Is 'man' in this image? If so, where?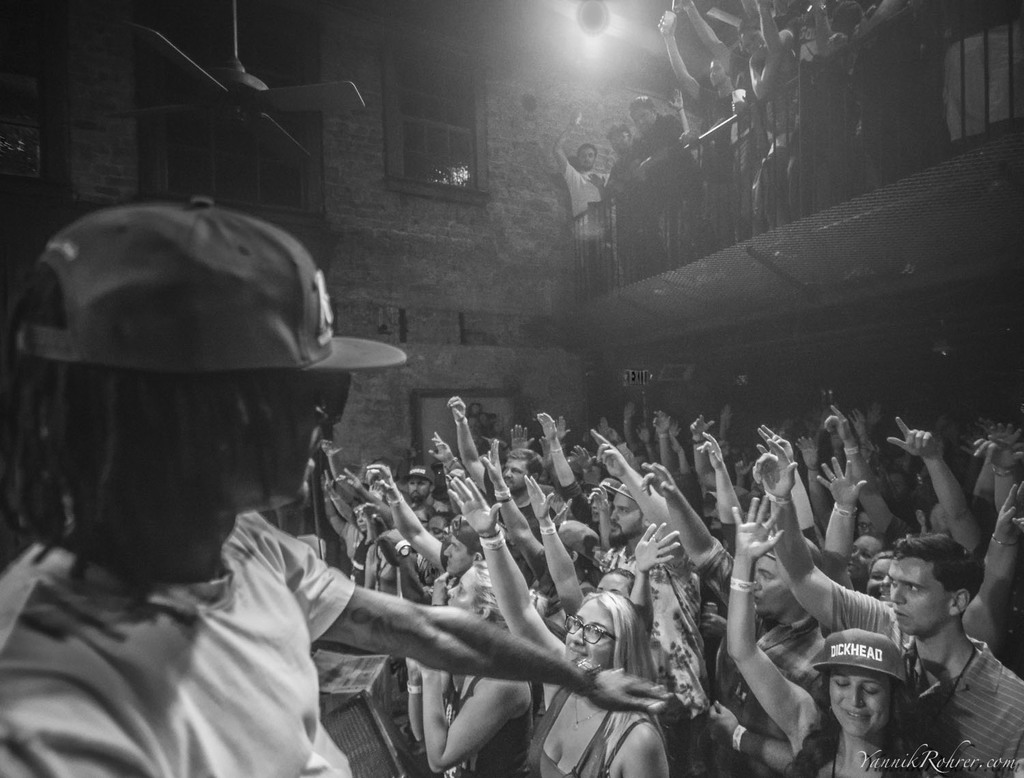
Yes, at 550, 109, 613, 292.
